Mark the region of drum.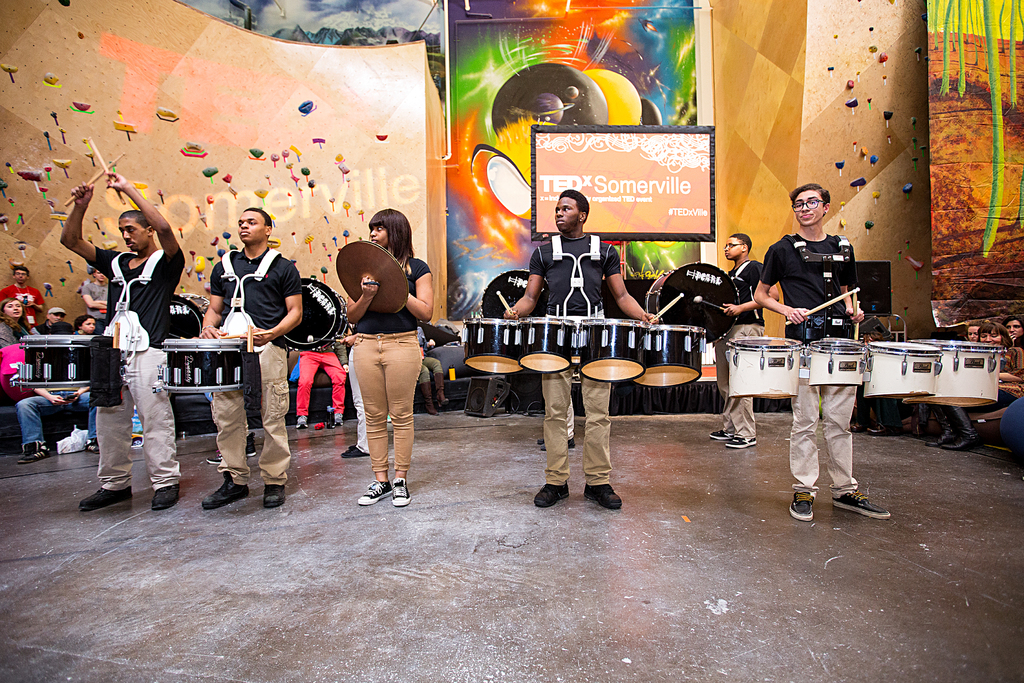
Region: 172, 294, 211, 339.
